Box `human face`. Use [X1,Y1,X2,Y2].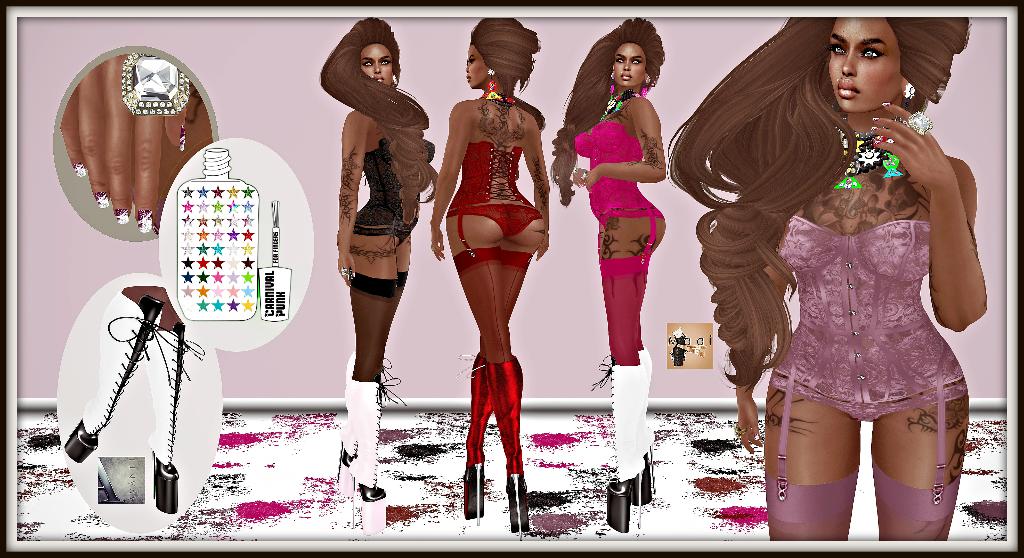
[614,41,644,91].
